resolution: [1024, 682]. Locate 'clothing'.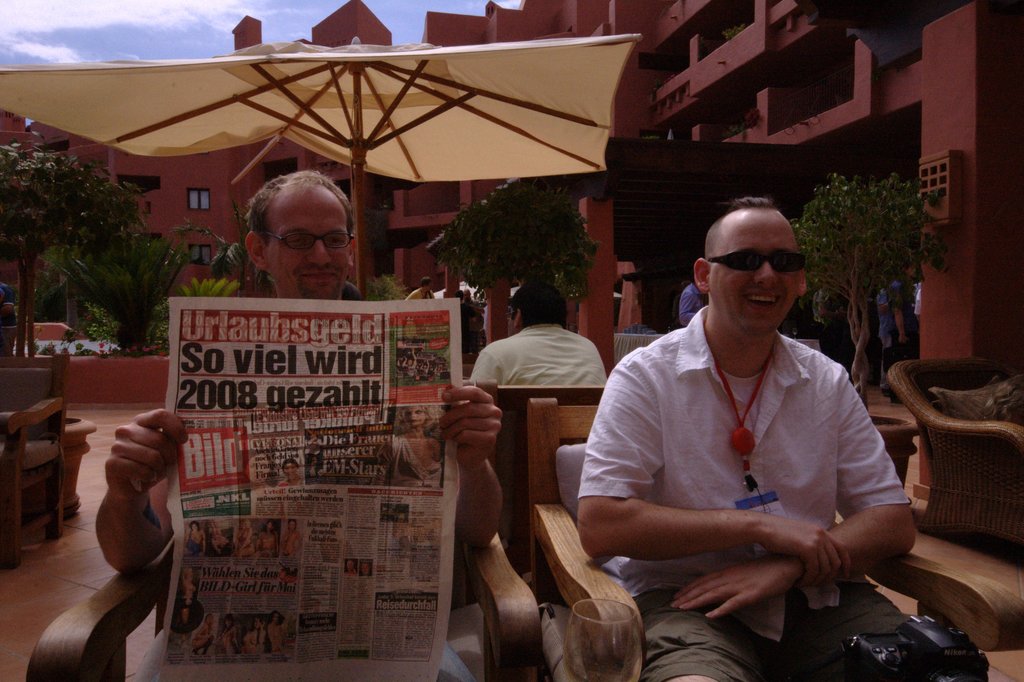
811, 288, 835, 362.
